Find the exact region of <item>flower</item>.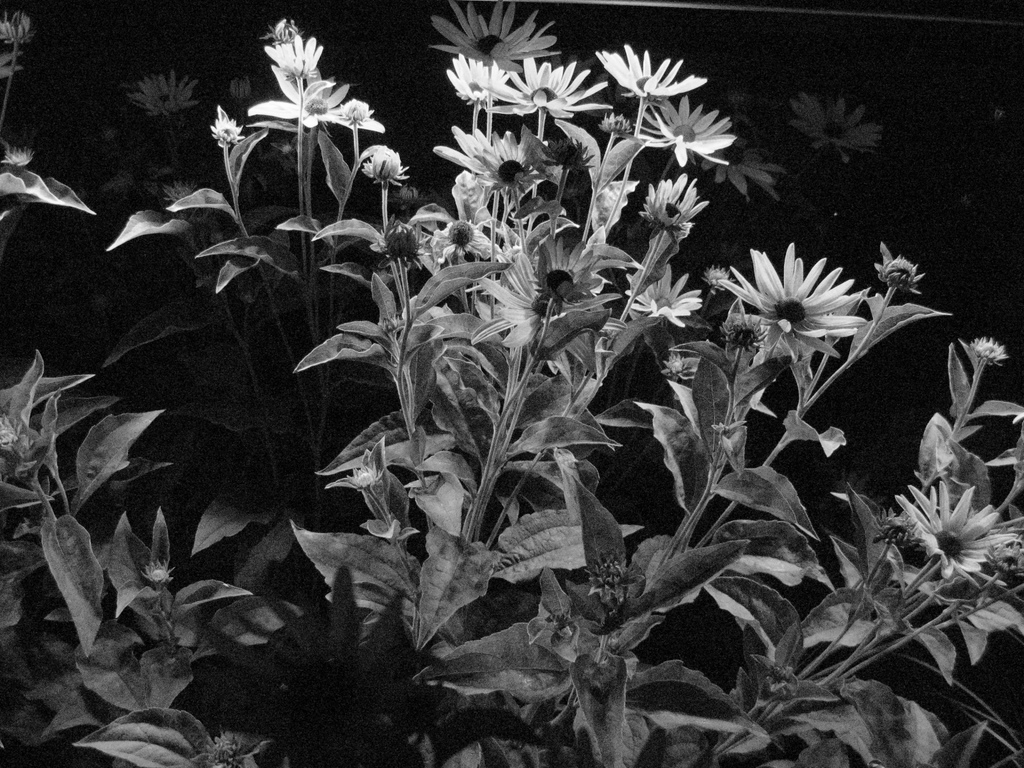
Exact region: [971, 335, 1012, 360].
